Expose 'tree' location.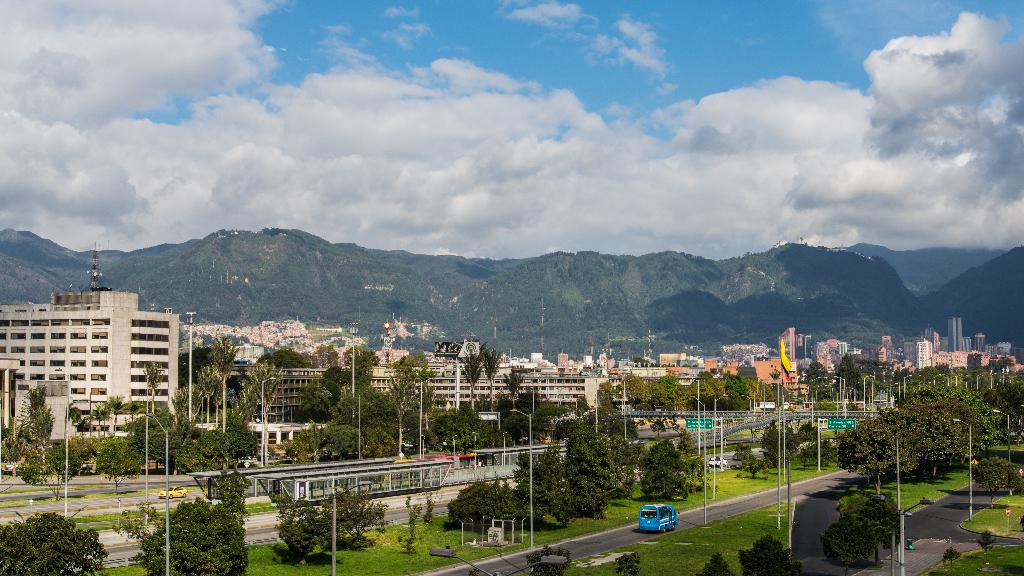
Exposed at 644:424:728:508.
